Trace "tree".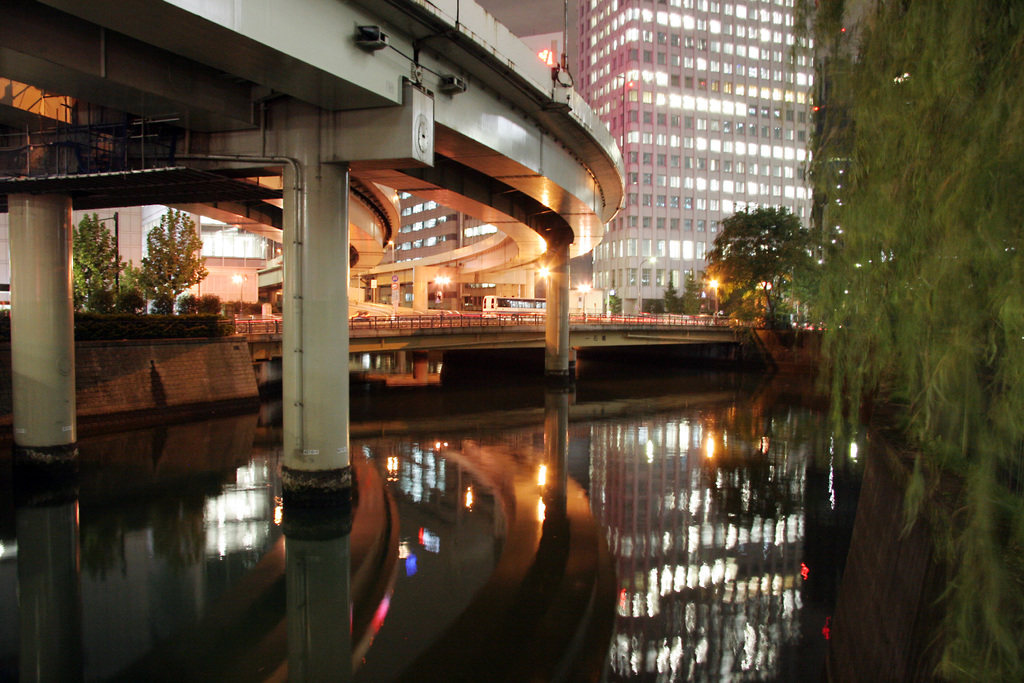
Traced to x1=701, y1=213, x2=805, y2=319.
